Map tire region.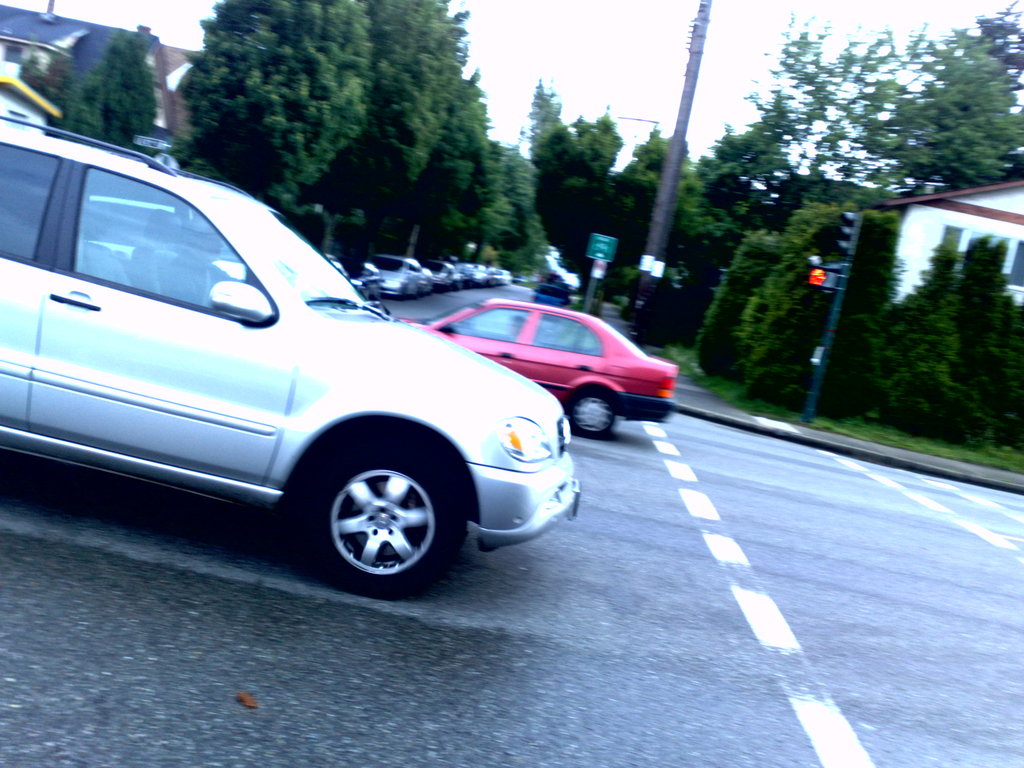
Mapped to locate(289, 440, 452, 595).
